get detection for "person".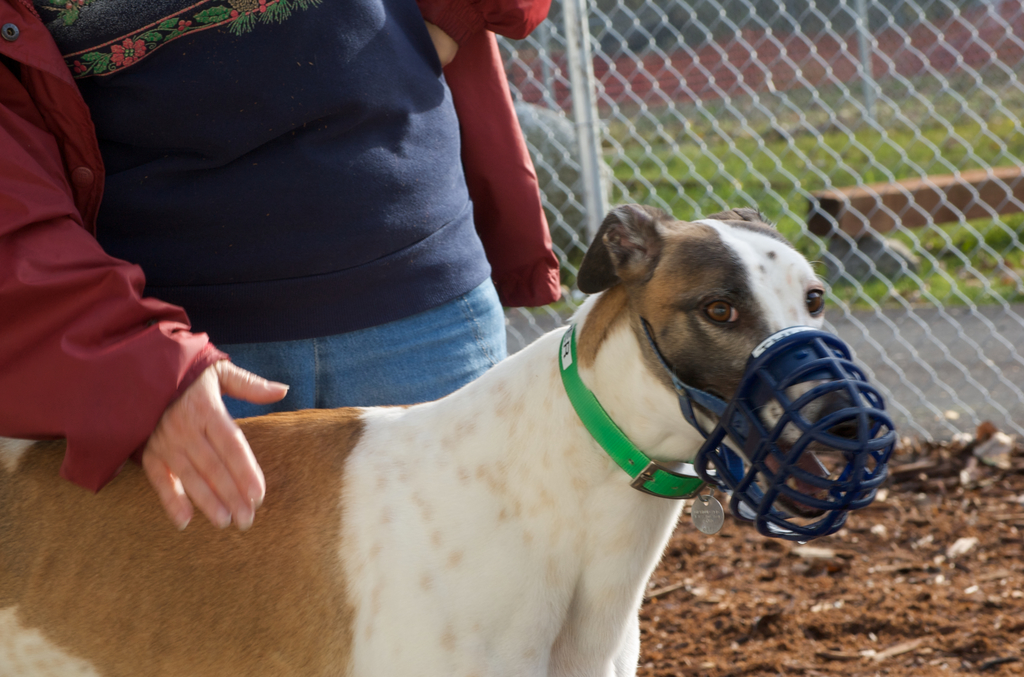
Detection: box(0, 0, 556, 535).
